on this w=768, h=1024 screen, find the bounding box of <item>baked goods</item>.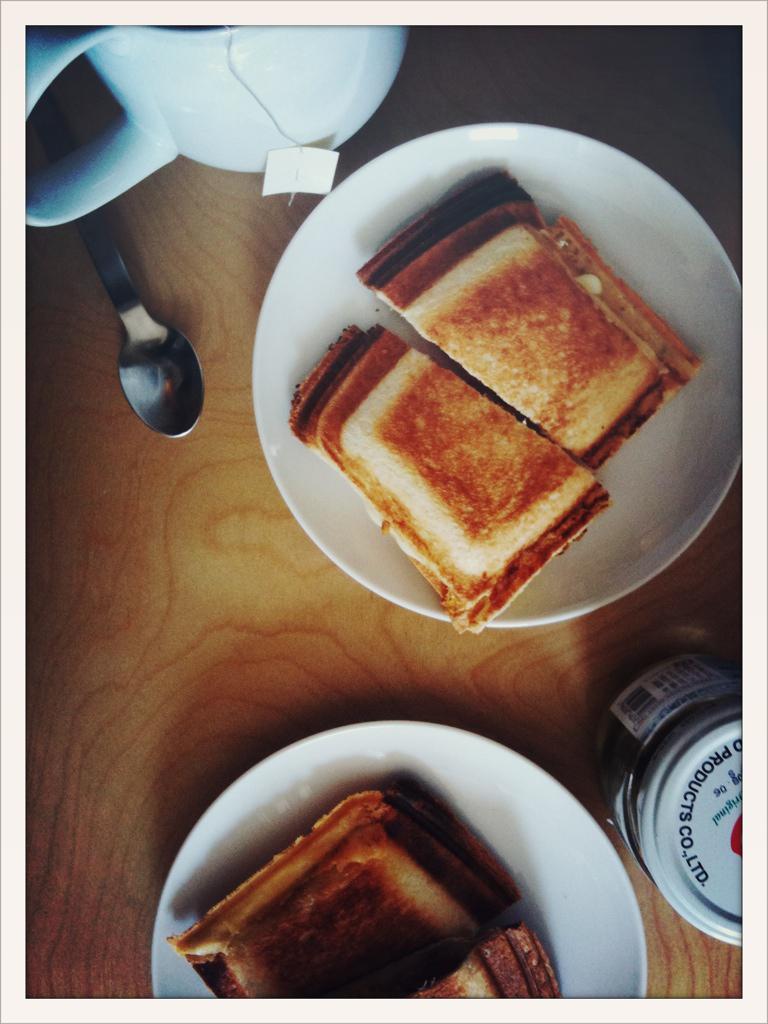
Bounding box: (x1=282, y1=322, x2=607, y2=637).
